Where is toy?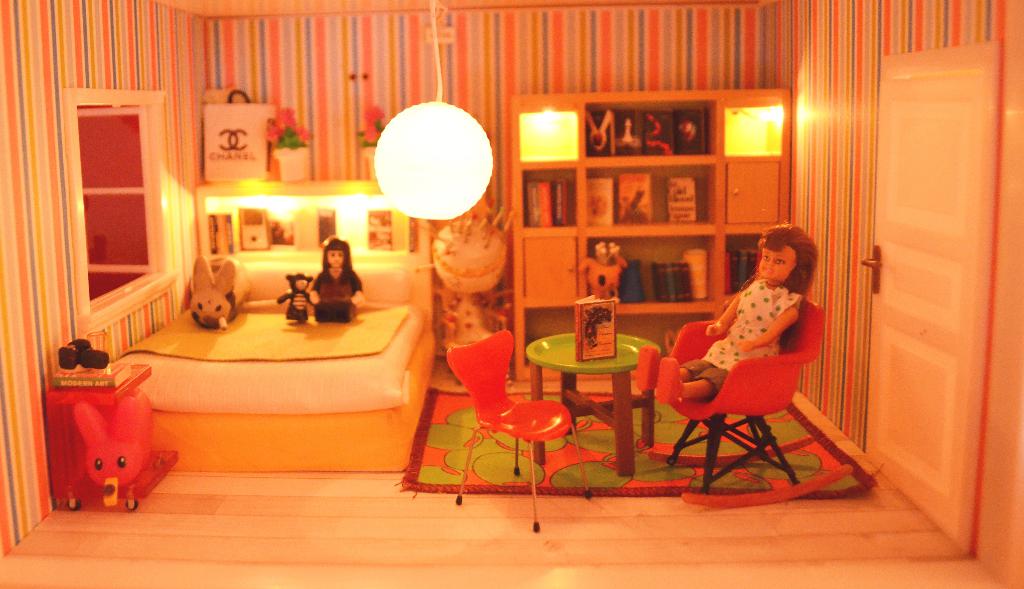
[74, 385, 163, 505].
